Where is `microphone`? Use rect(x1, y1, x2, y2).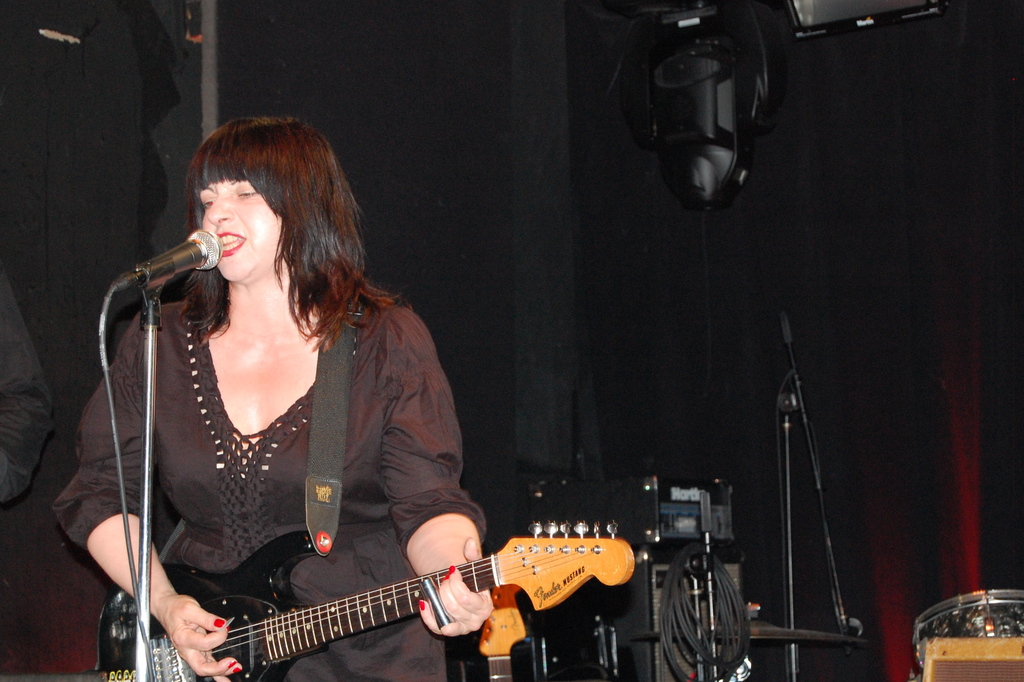
rect(115, 227, 228, 279).
